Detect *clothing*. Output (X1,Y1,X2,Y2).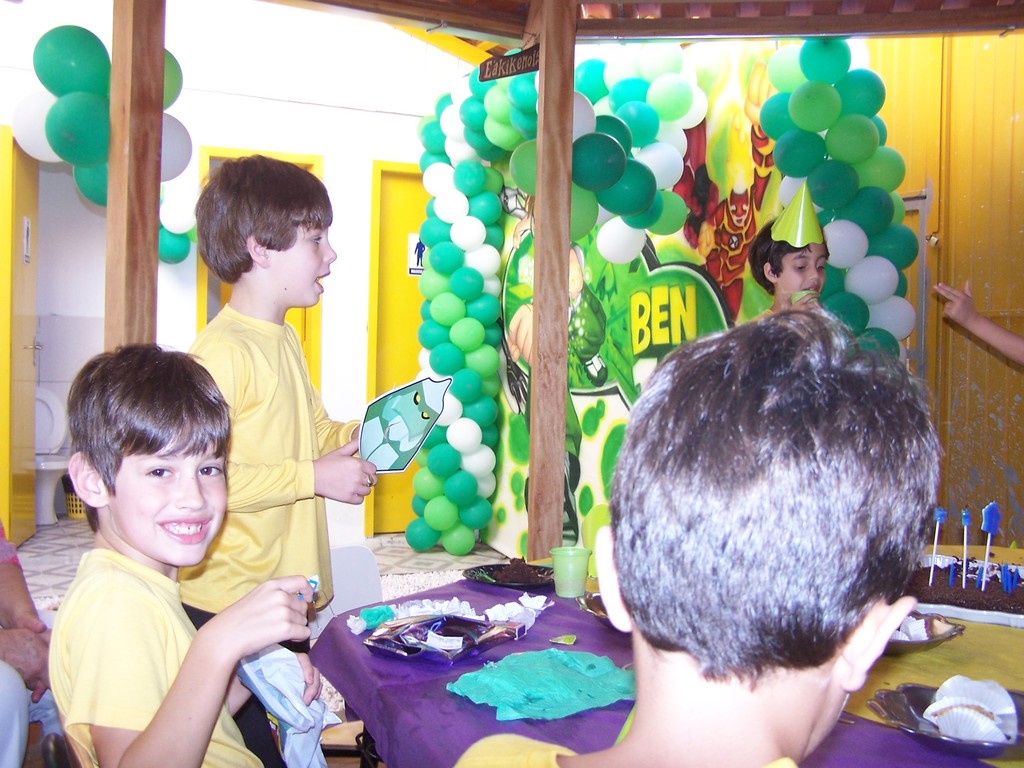
(42,549,298,767).
